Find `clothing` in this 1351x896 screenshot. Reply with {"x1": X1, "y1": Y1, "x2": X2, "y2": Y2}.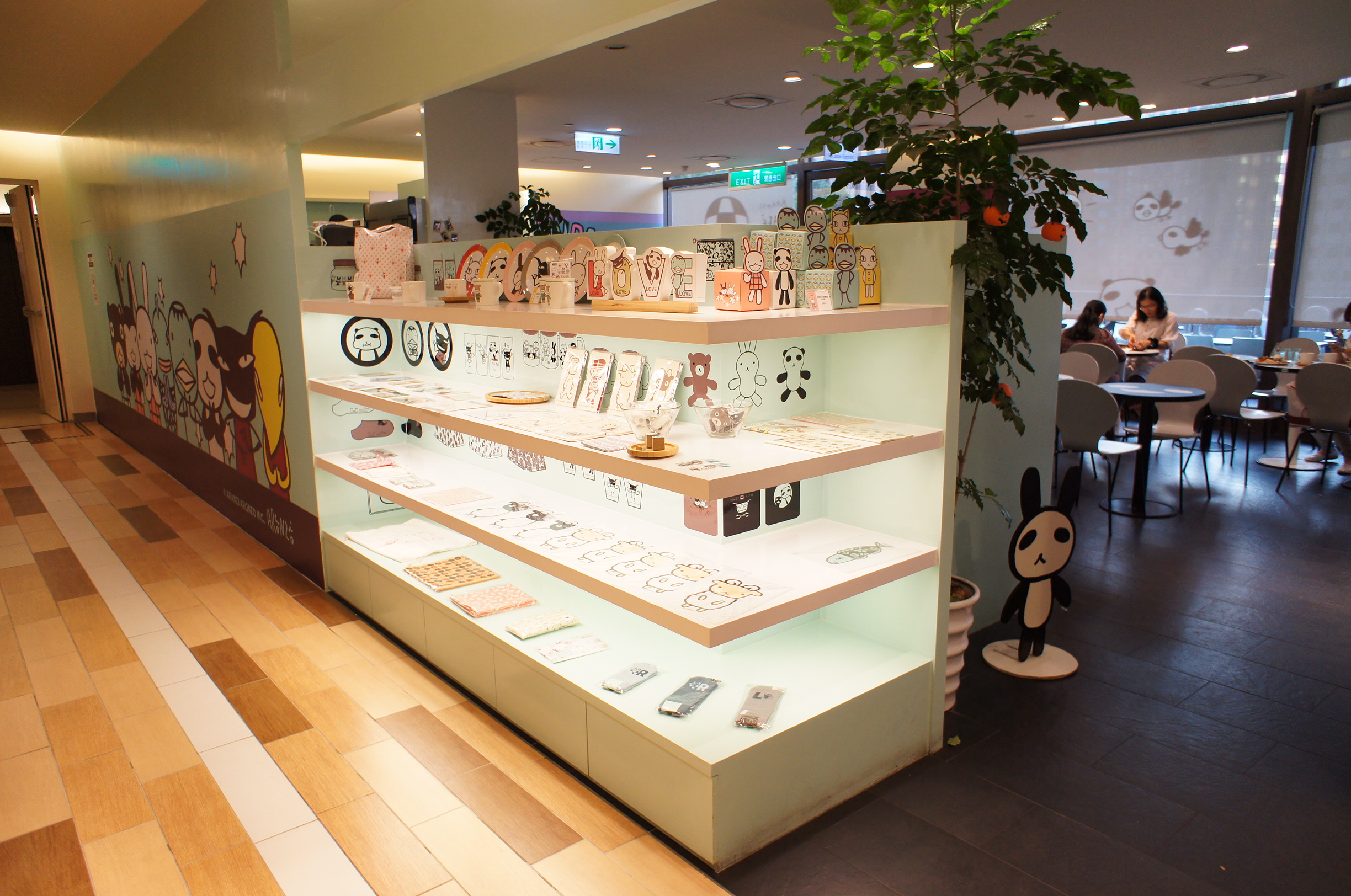
{"x1": 587, "y1": 180, "x2": 620, "y2": 205}.
